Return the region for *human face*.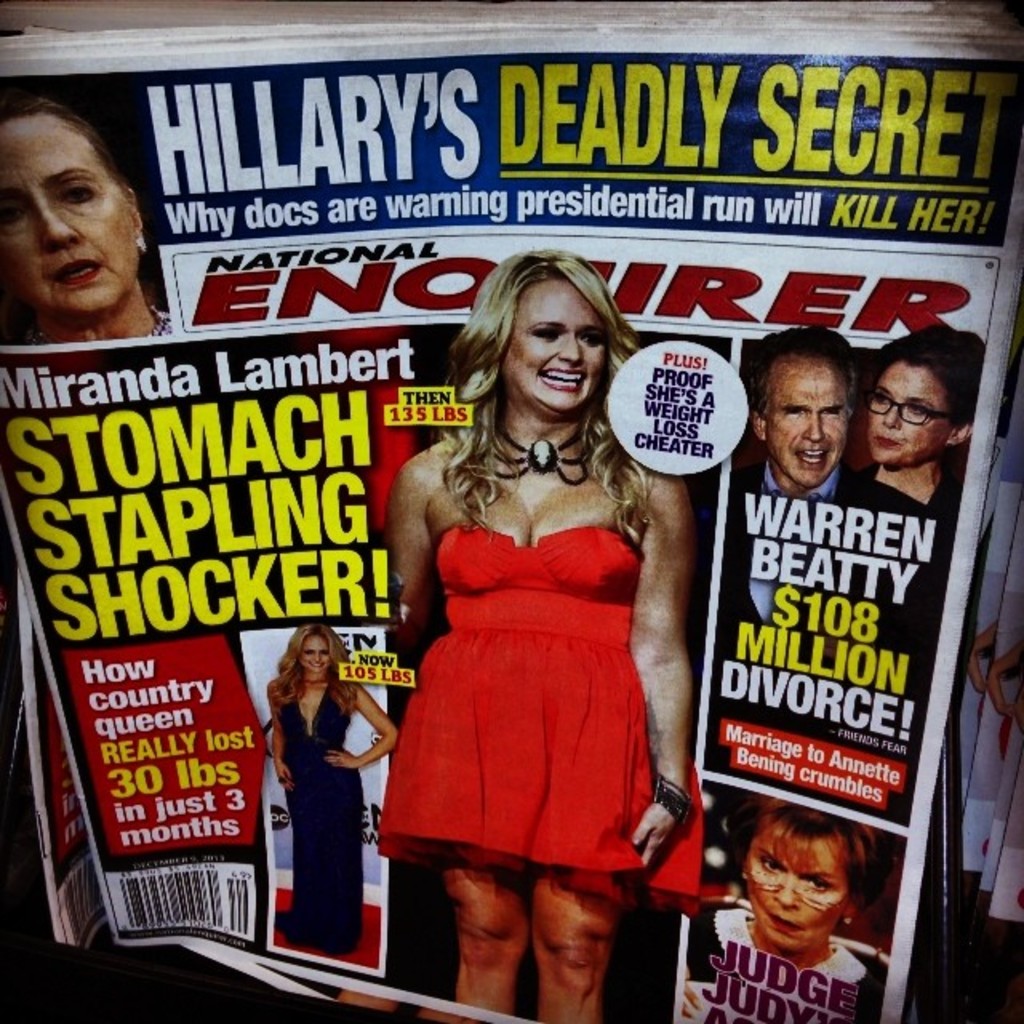
x1=870, y1=357, x2=957, y2=470.
